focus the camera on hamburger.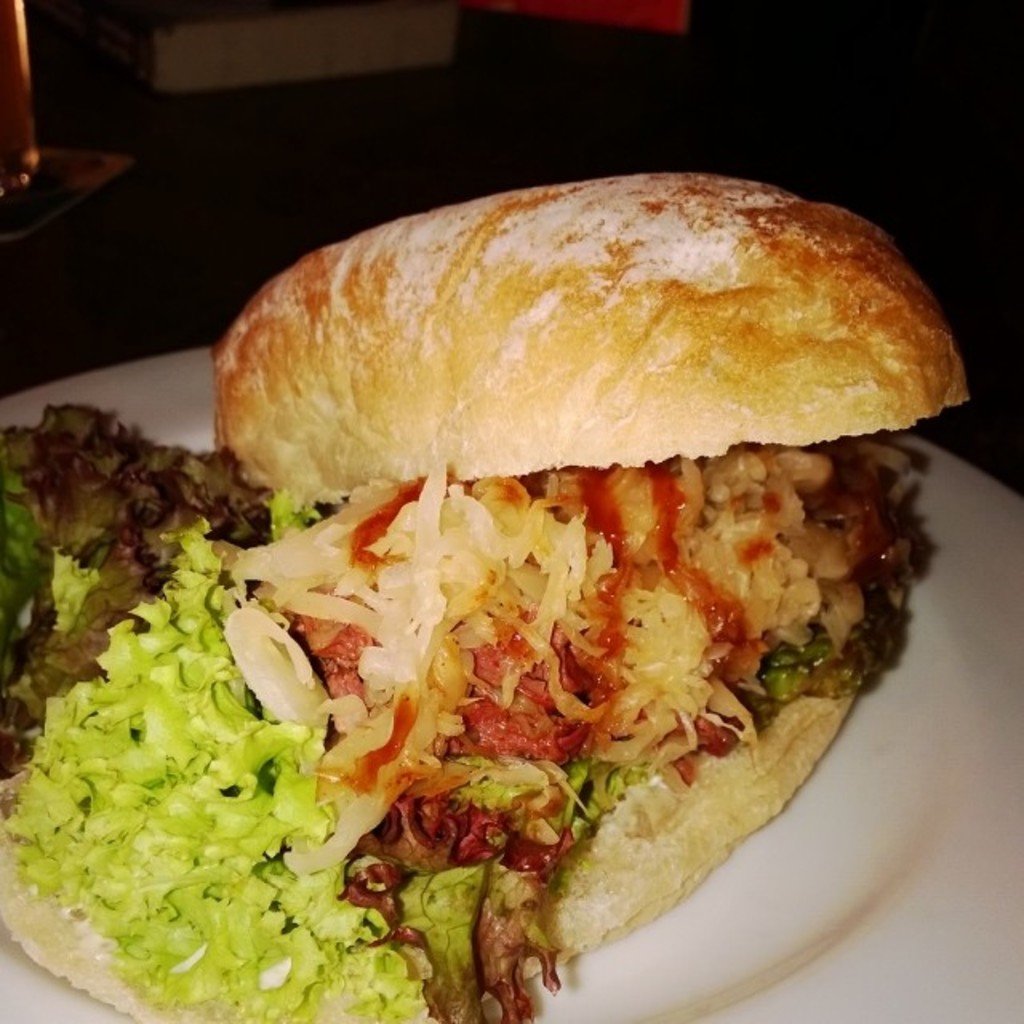
Focus region: (left=211, top=171, right=970, bottom=978).
